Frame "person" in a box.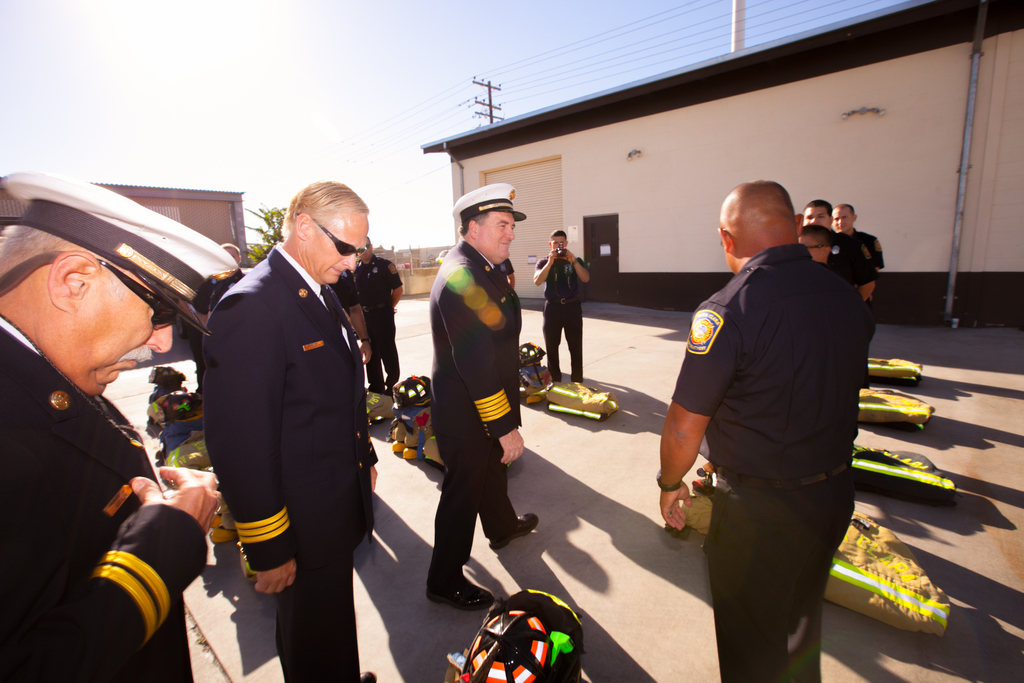
<region>835, 198, 887, 278</region>.
